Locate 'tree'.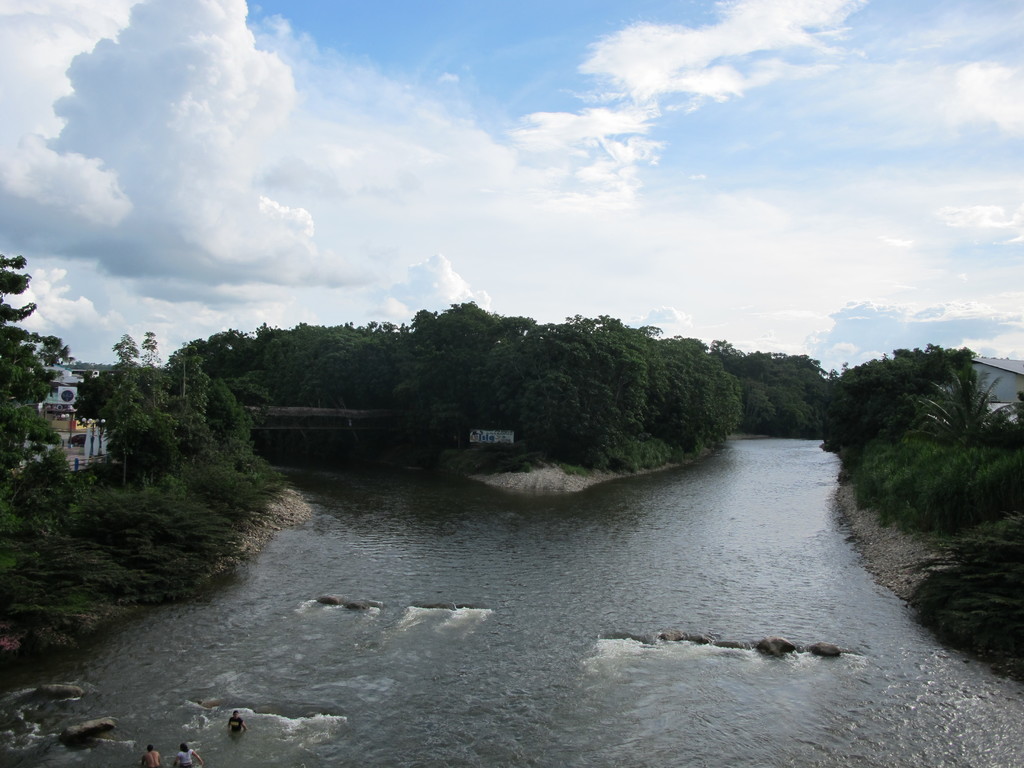
Bounding box: BBox(0, 257, 68, 481).
